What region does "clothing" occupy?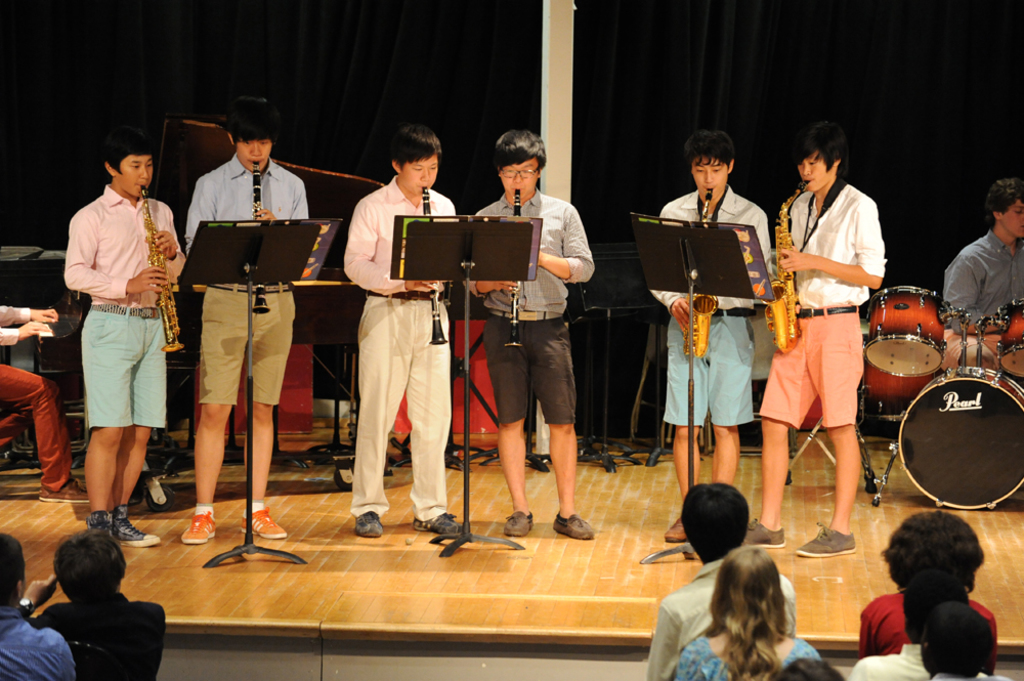
Rect(647, 552, 797, 680).
